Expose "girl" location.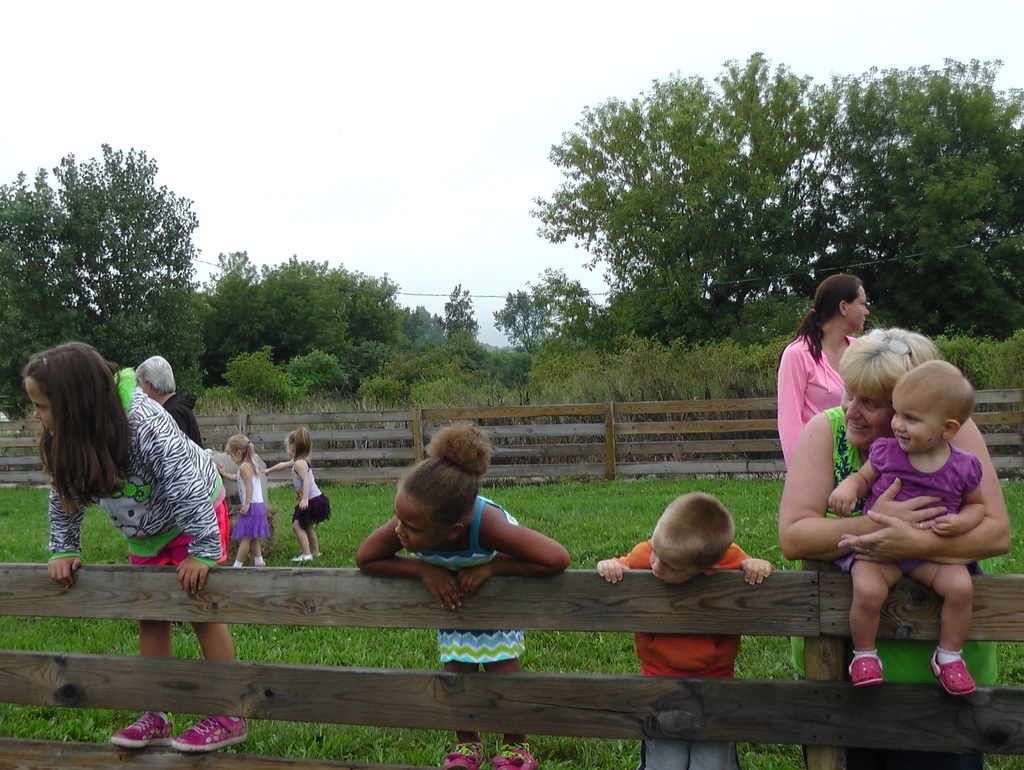
Exposed at bbox=[353, 422, 569, 767].
